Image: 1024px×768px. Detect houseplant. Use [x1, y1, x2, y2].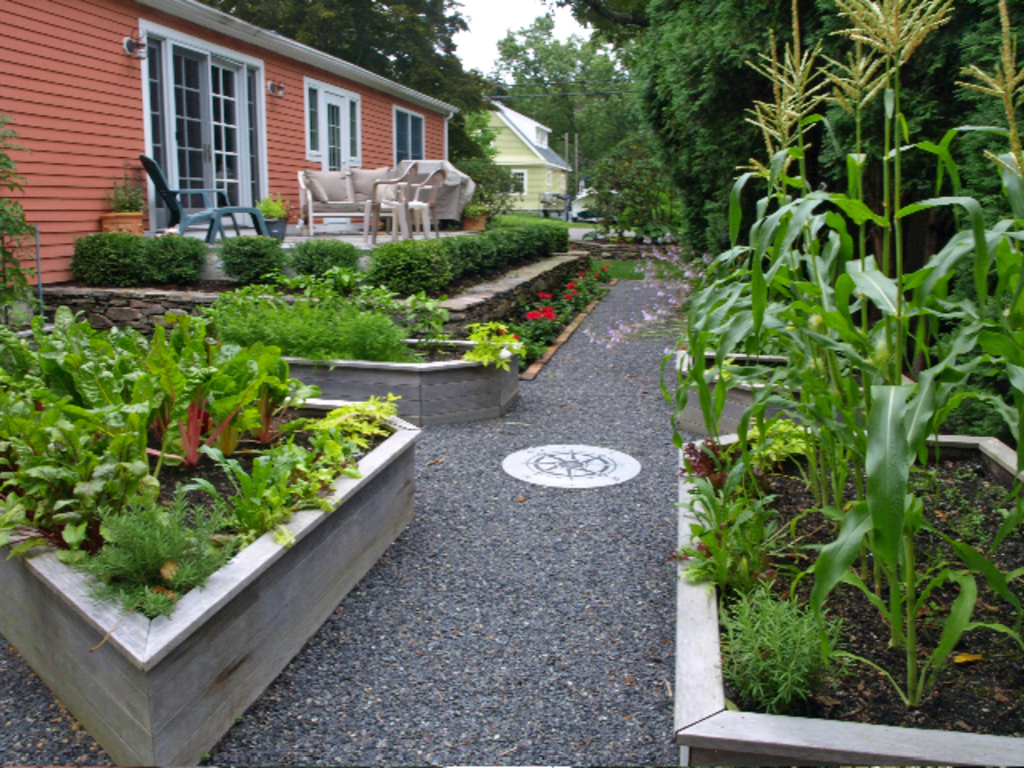
[672, 349, 914, 435].
